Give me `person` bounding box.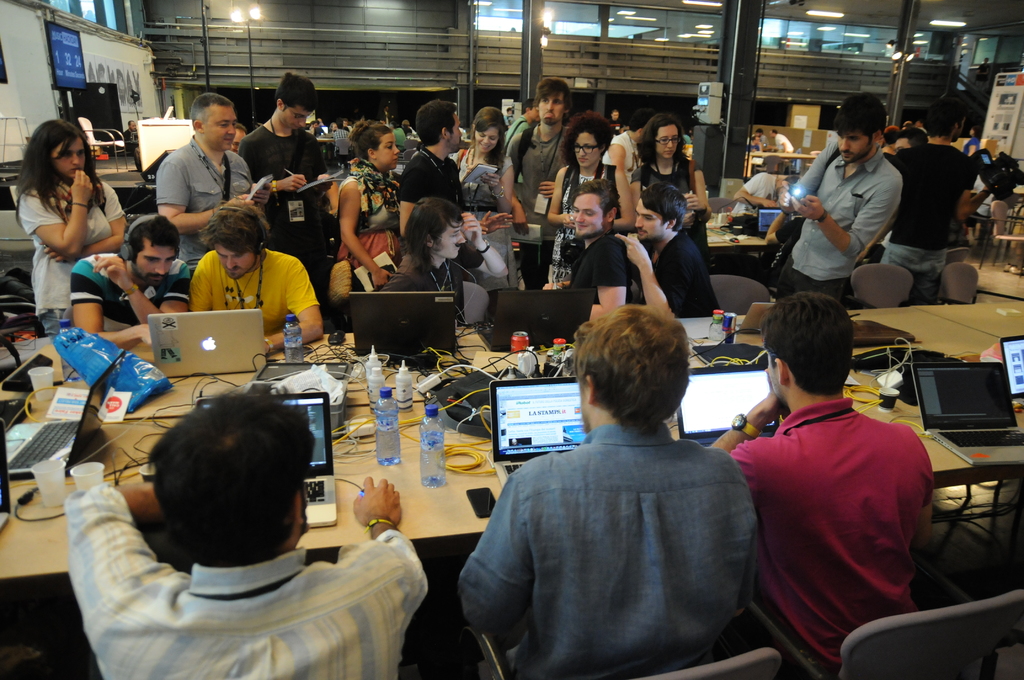
Rect(69, 213, 199, 350).
